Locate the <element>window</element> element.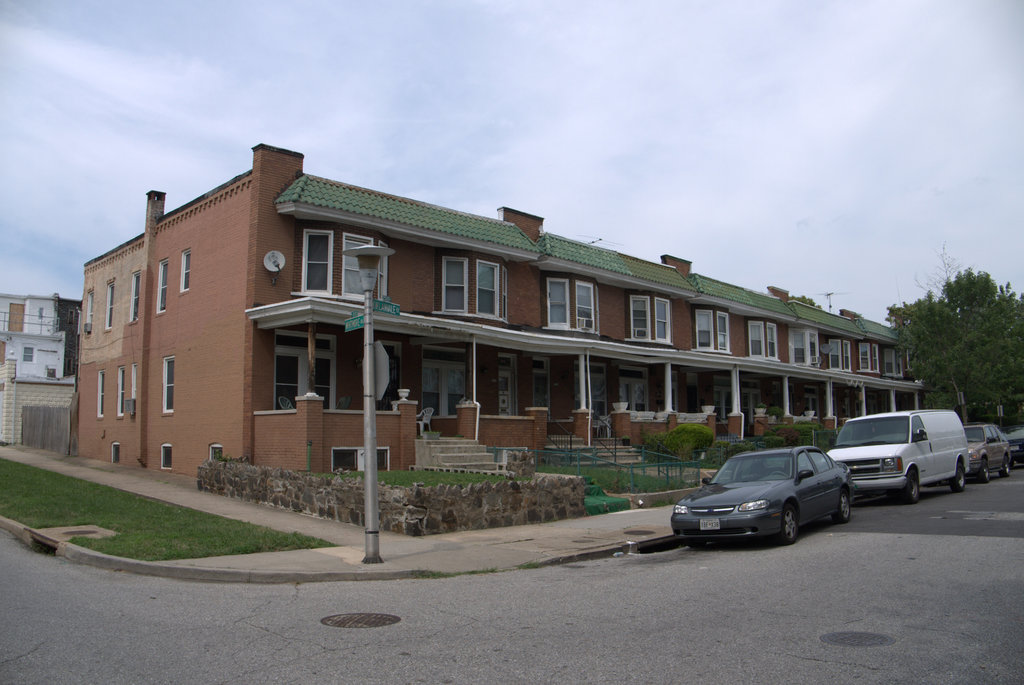
Element bbox: 627, 291, 672, 345.
